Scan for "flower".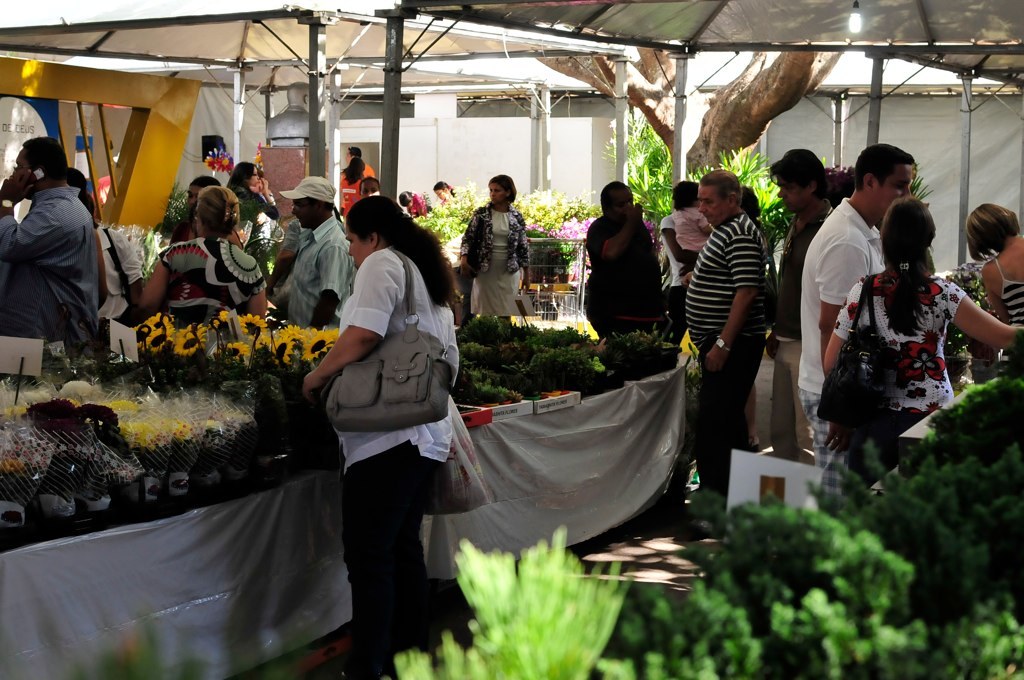
Scan result: locate(239, 313, 266, 335).
